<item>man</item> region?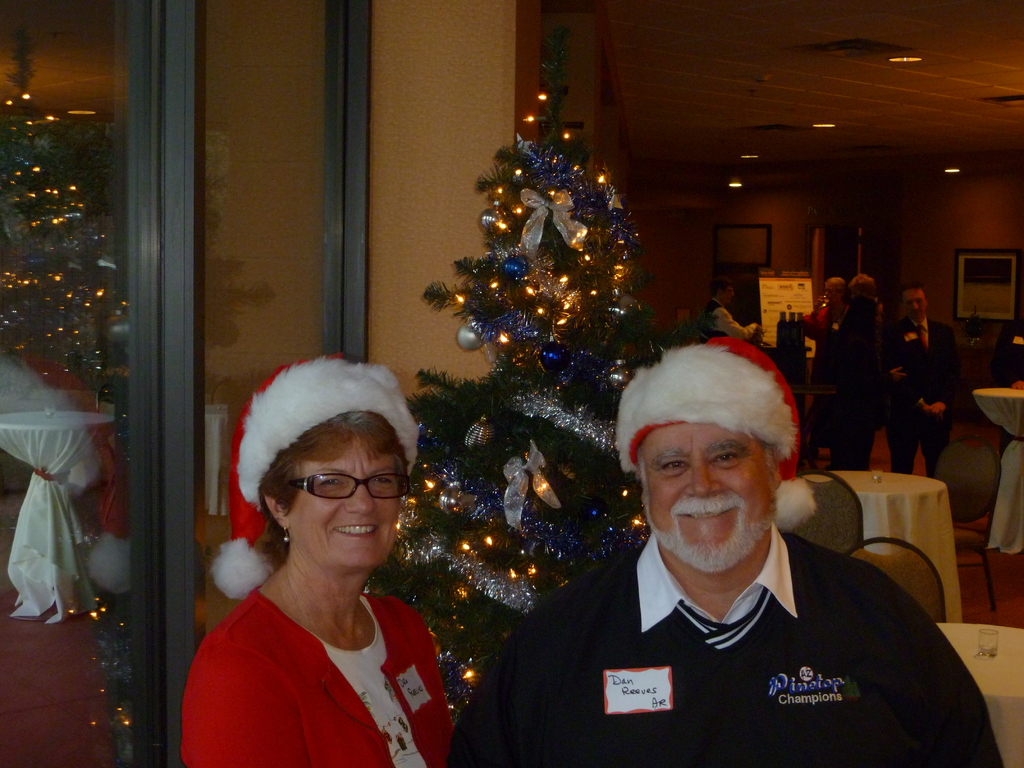
[497,333,969,766]
